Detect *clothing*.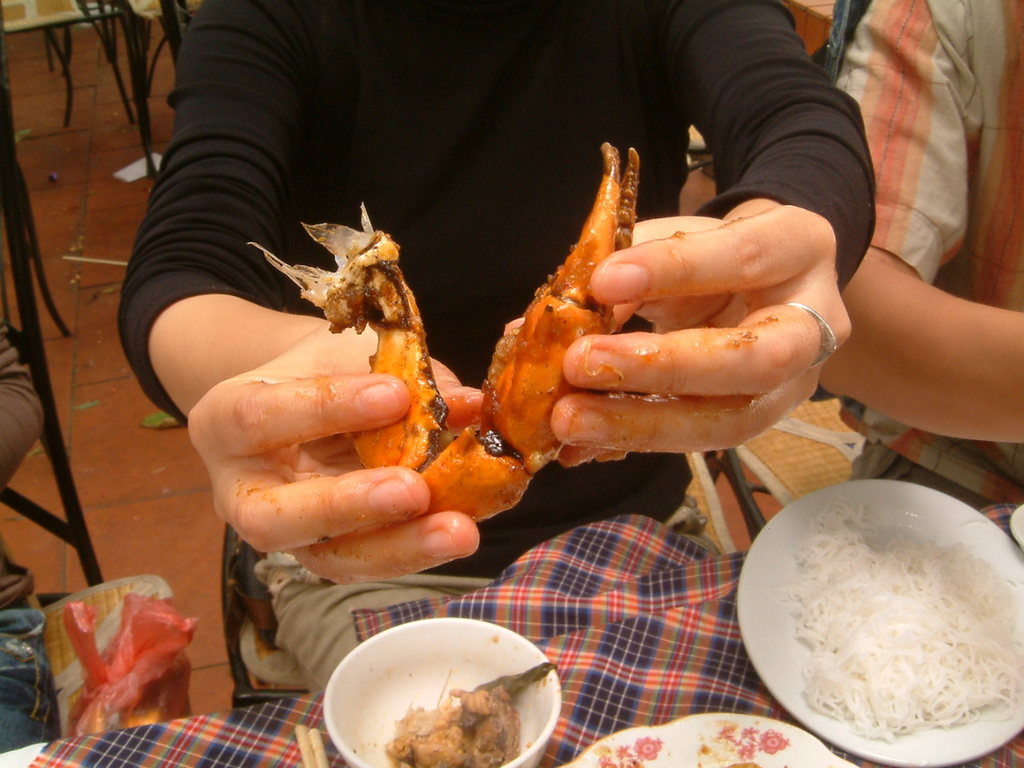
Detected at box=[0, 326, 41, 612].
